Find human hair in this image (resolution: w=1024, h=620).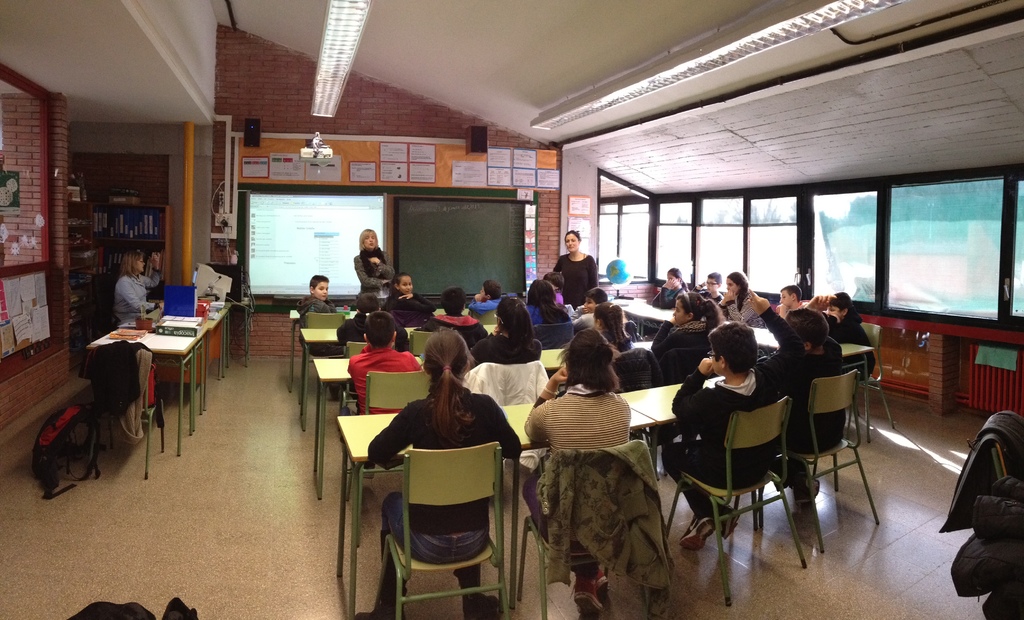
box(700, 314, 762, 365).
